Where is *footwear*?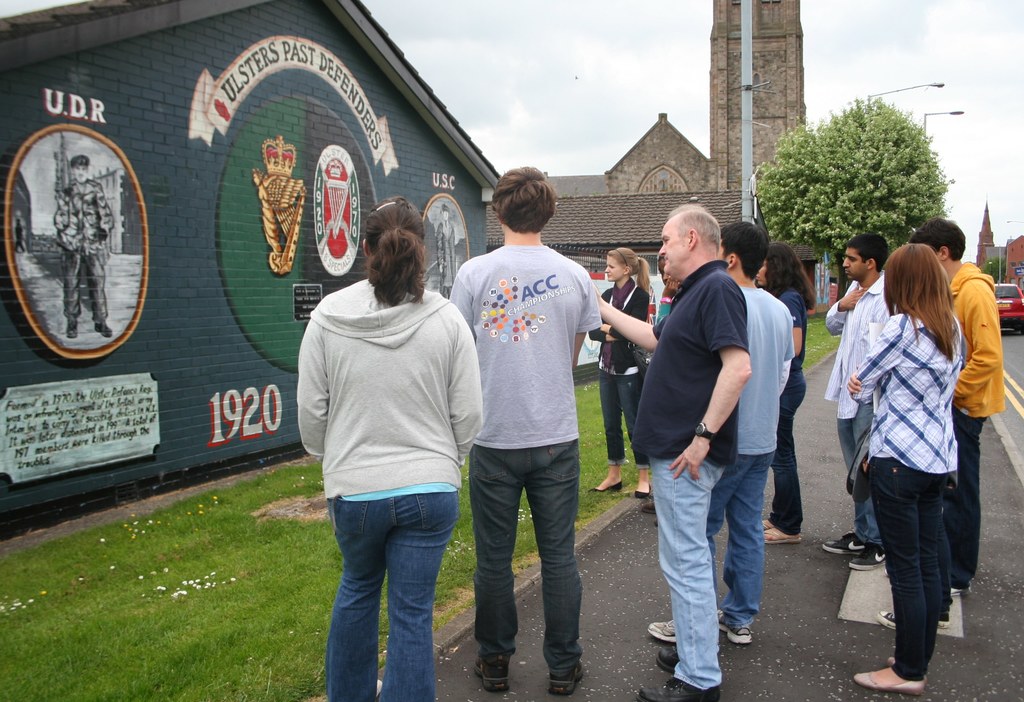
left=849, top=543, right=888, bottom=570.
